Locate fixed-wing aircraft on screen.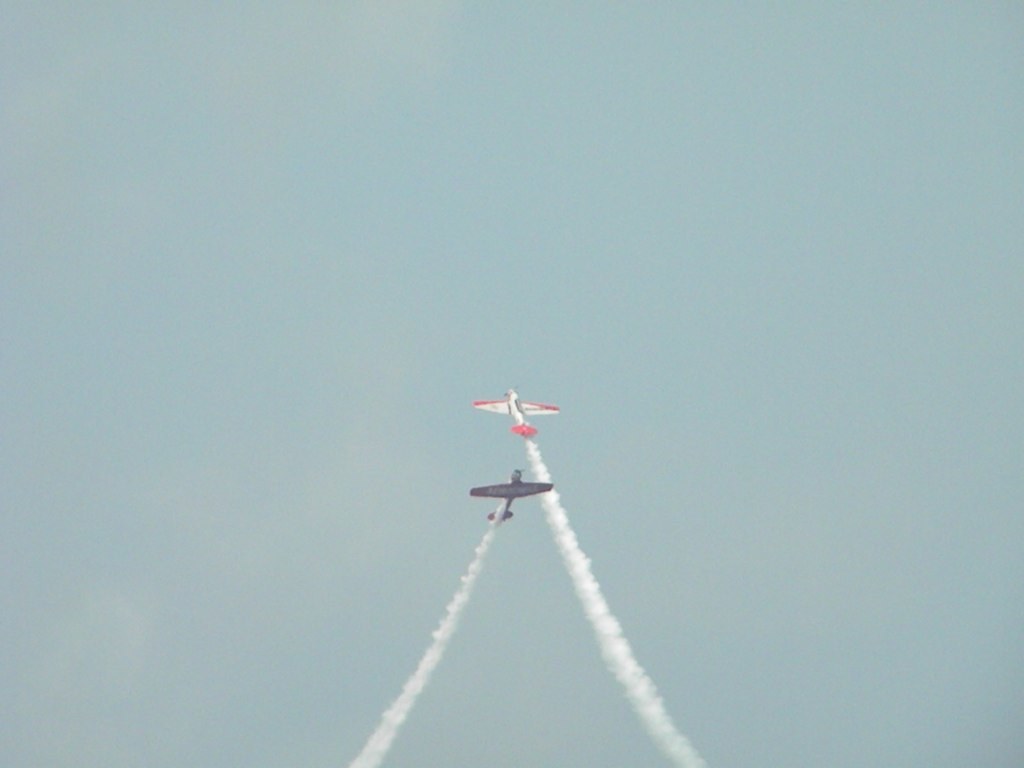
On screen at <region>465, 467, 554, 523</region>.
